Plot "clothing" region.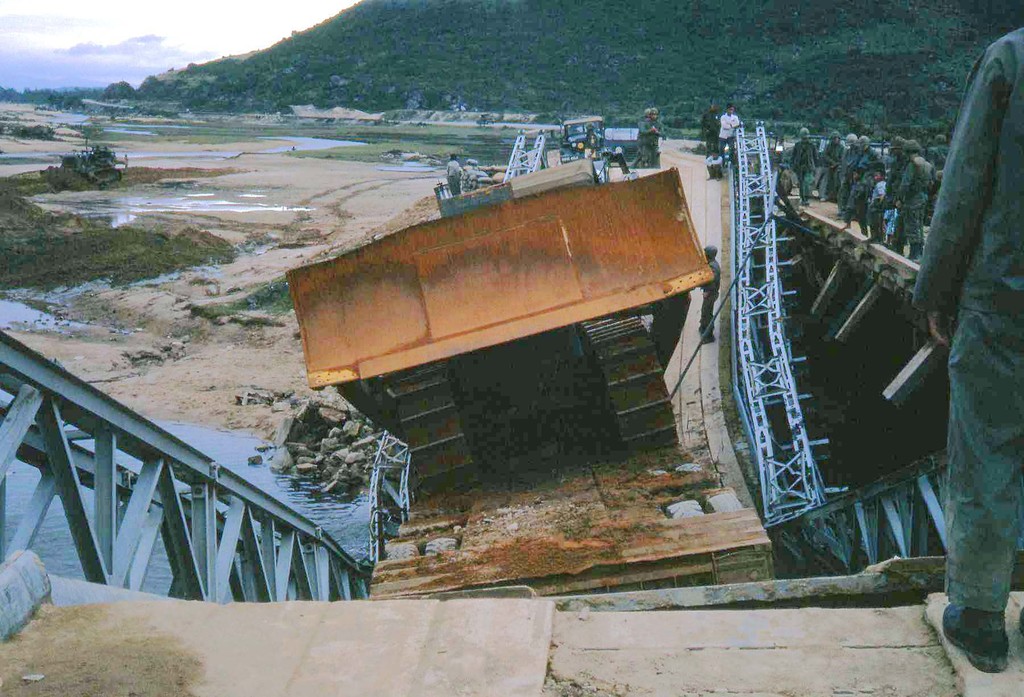
Plotted at l=631, t=119, r=644, b=166.
